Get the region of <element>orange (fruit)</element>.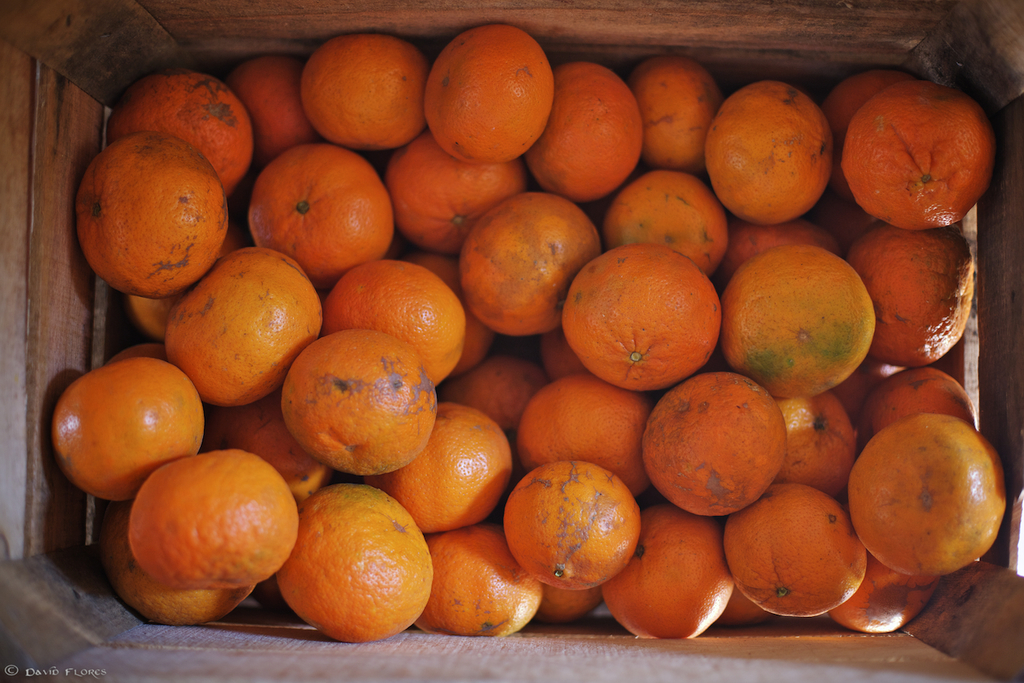
x1=57, y1=363, x2=198, y2=499.
